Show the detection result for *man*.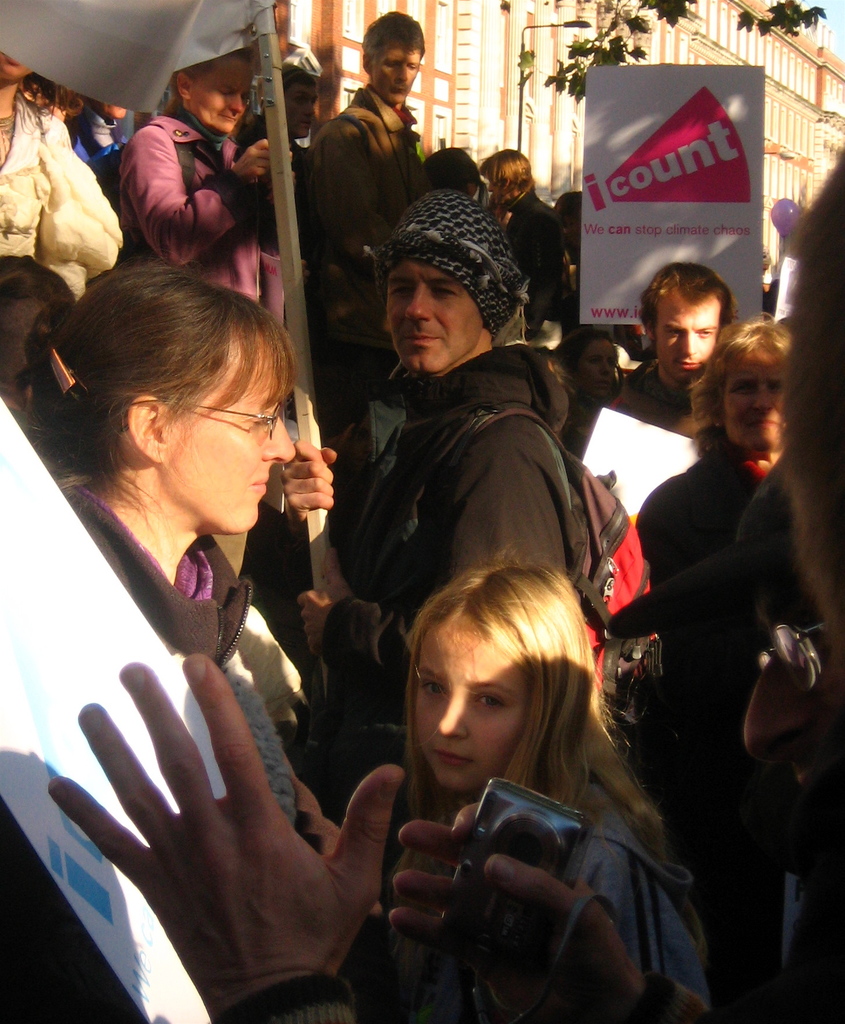
{"left": 307, "top": 5, "right": 428, "bottom": 415}.
